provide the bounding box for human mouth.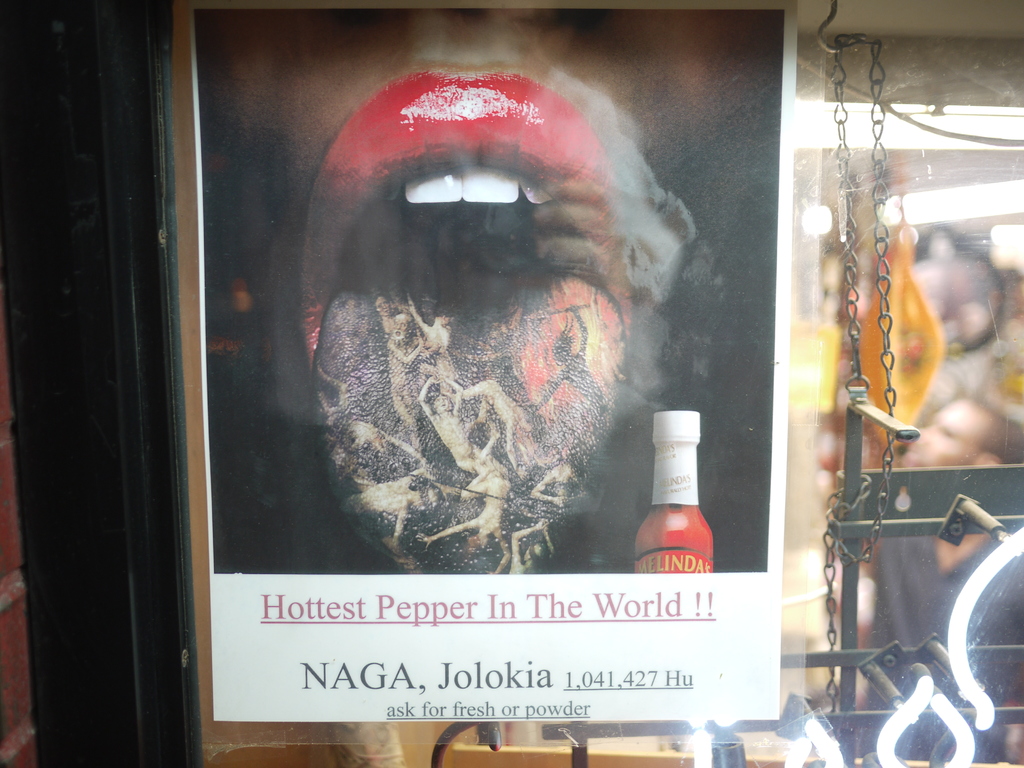
{"x1": 301, "y1": 70, "x2": 628, "y2": 575}.
